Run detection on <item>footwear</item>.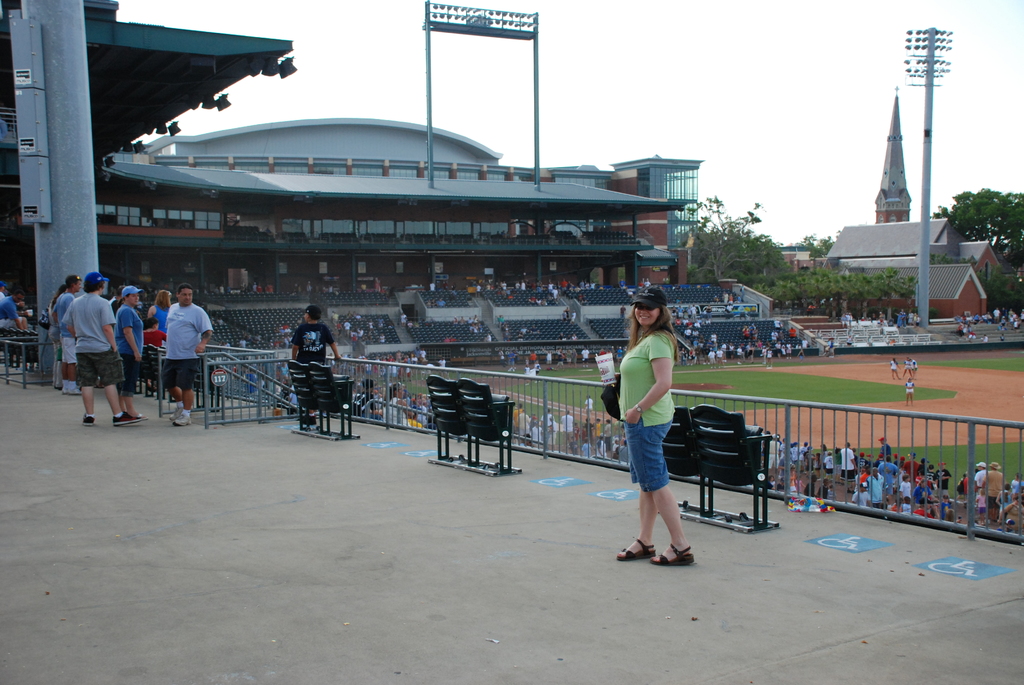
Result: 172, 402, 178, 423.
